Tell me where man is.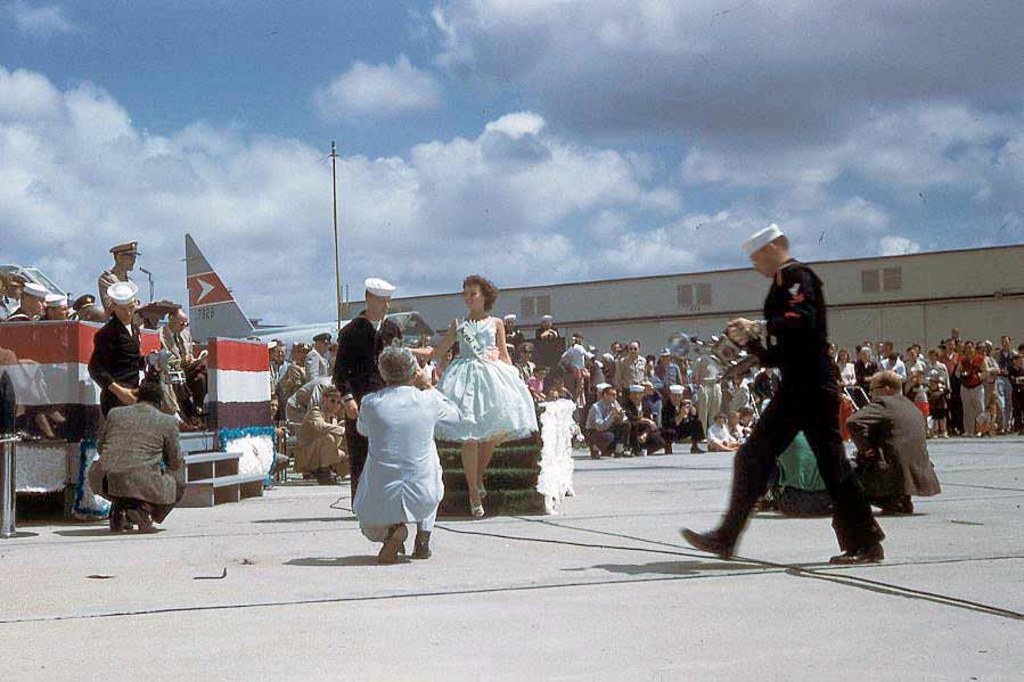
man is at [x1=607, y1=338, x2=653, y2=391].
